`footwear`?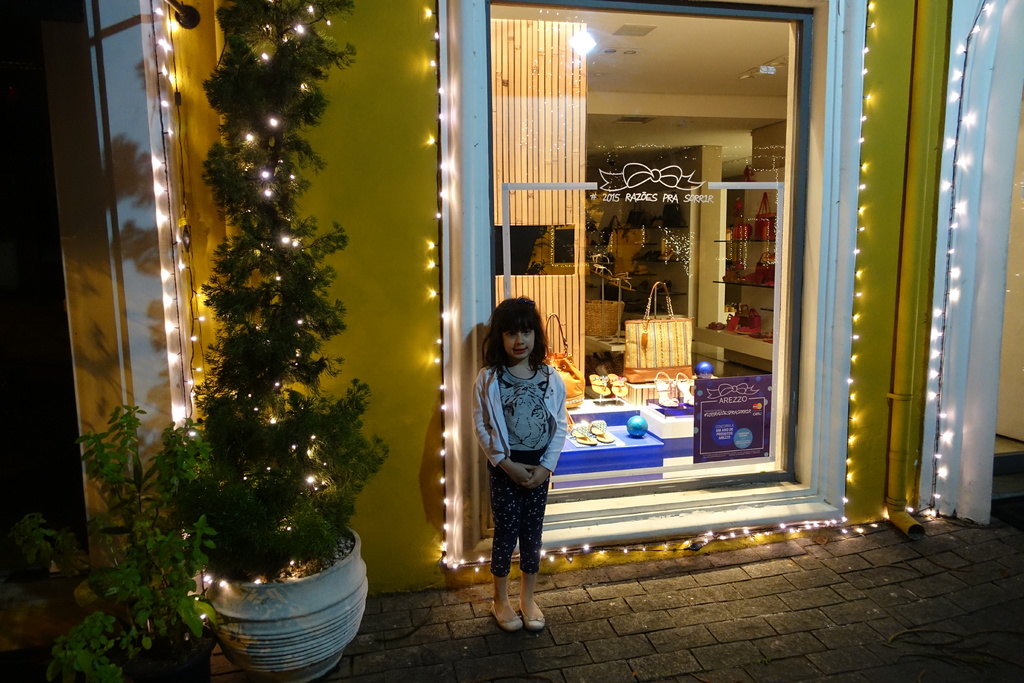
x1=518, y1=599, x2=541, y2=625
